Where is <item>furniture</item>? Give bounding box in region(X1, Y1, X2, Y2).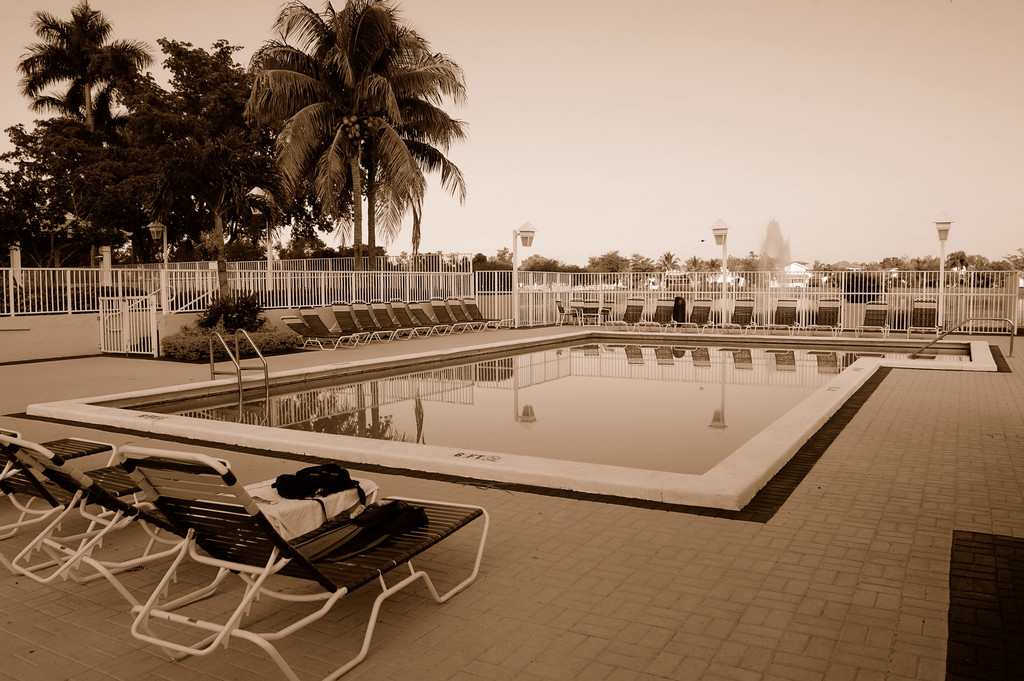
region(0, 441, 375, 620).
